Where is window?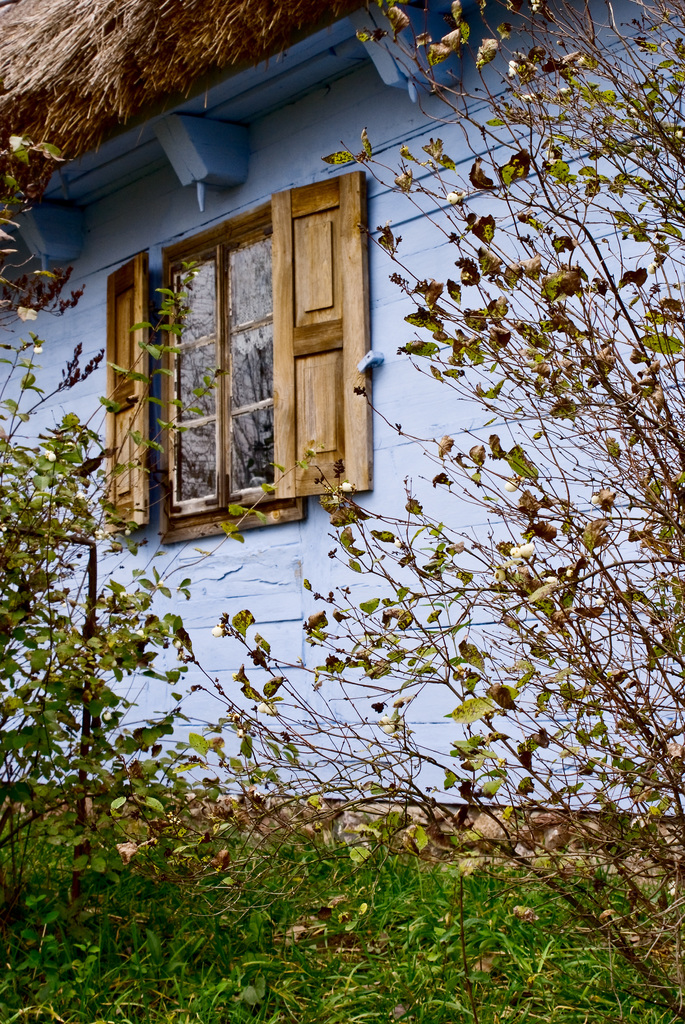
x1=125, y1=167, x2=388, y2=510.
